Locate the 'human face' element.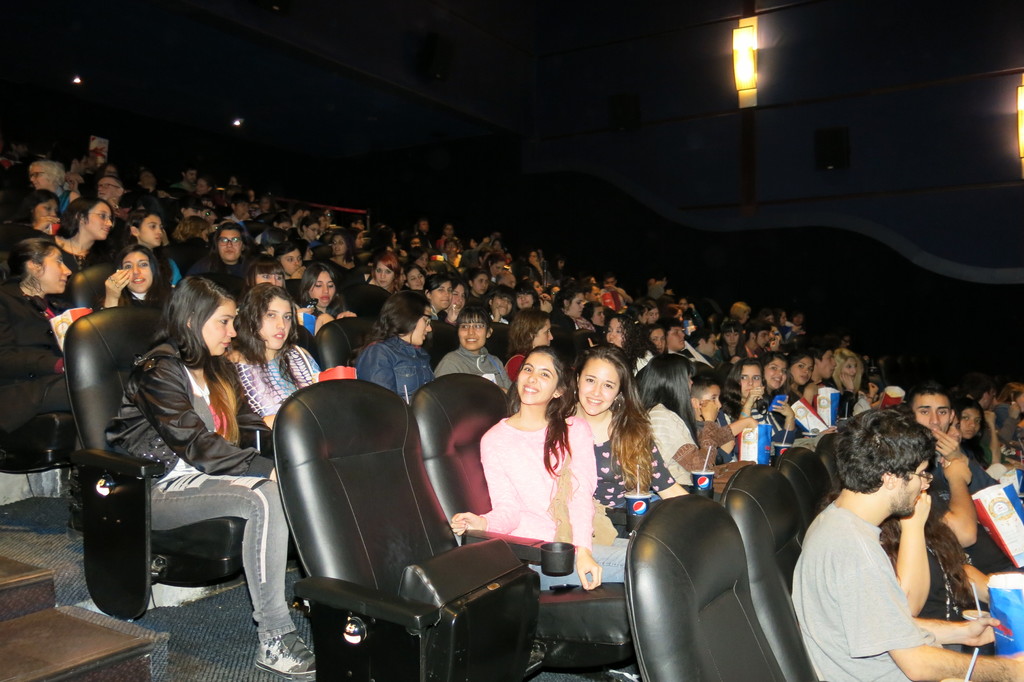
Element bbox: l=282, t=252, r=299, b=277.
